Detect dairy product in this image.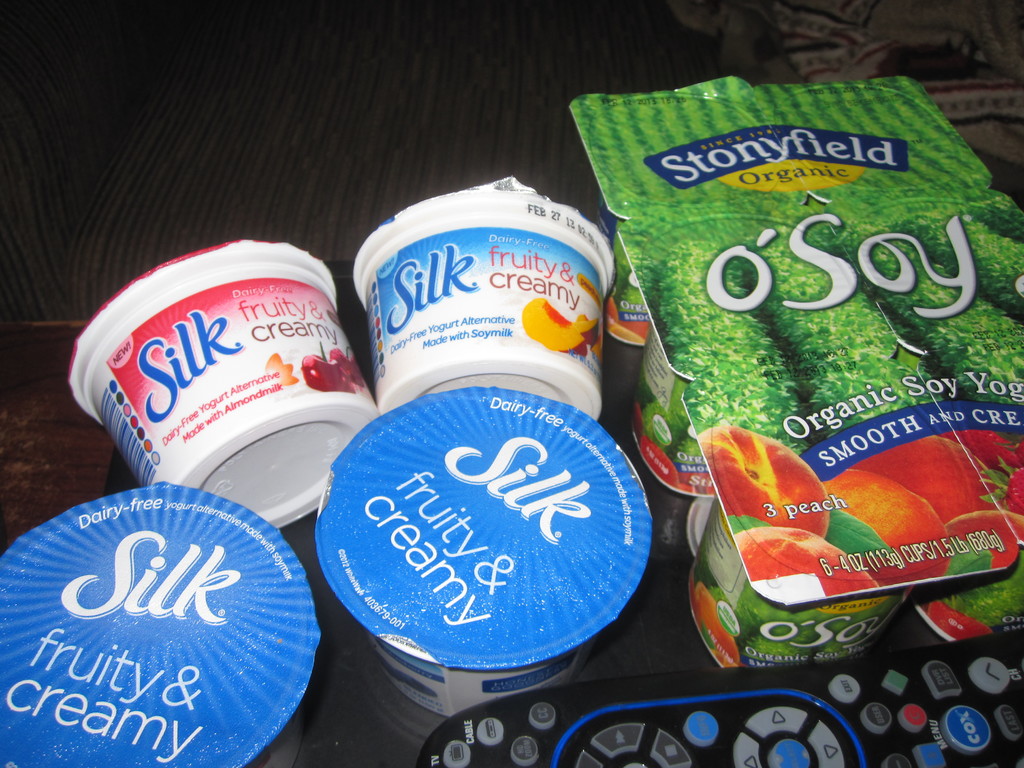
Detection: (358, 182, 616, 426).
